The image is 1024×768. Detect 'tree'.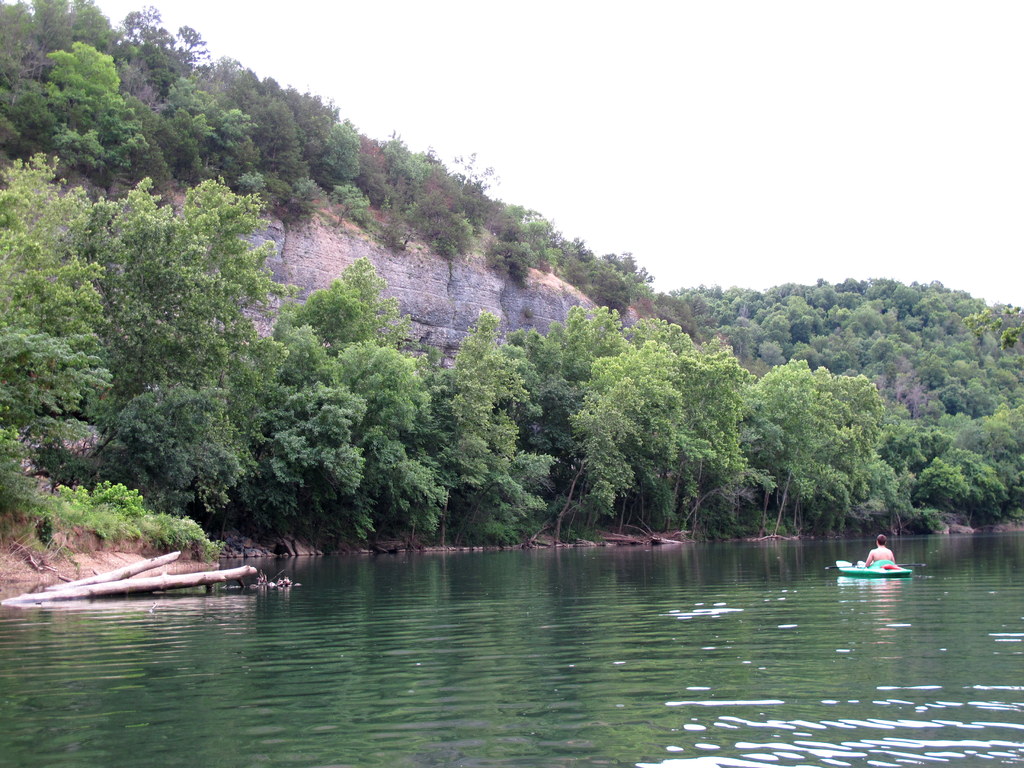
Detection: crop(251, 247, 541, 532).
